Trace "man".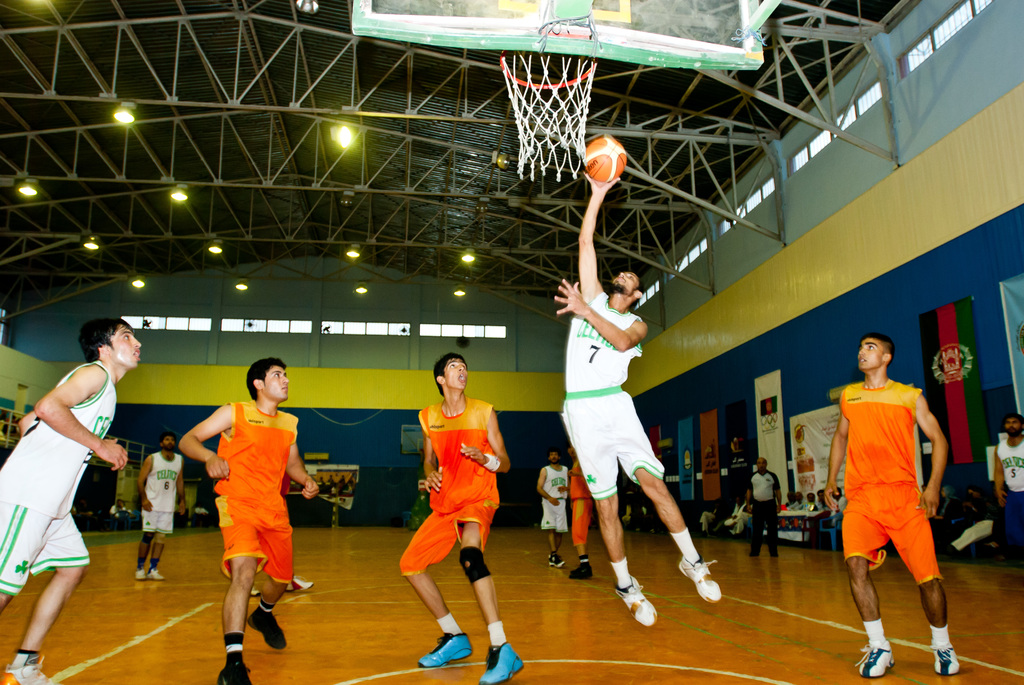
Traced to [left=0, top=320, right=136, bottom=684].
